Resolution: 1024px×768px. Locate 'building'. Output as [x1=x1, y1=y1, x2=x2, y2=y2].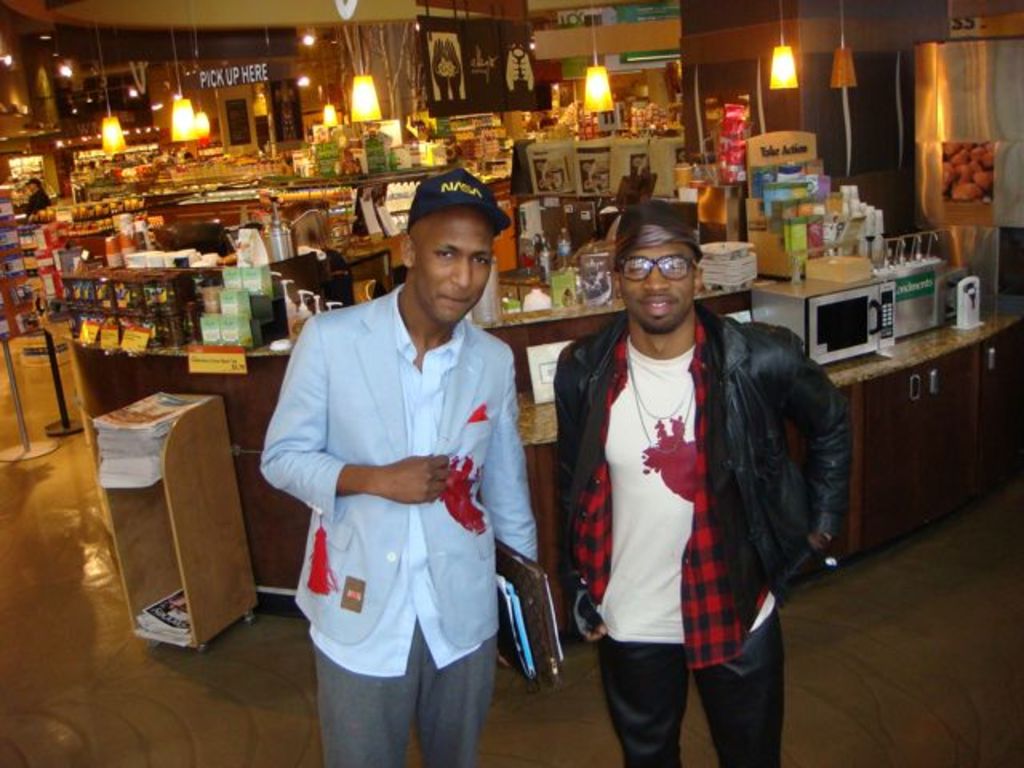
[x1=0, y1=0, x2=1022, y2=766].
